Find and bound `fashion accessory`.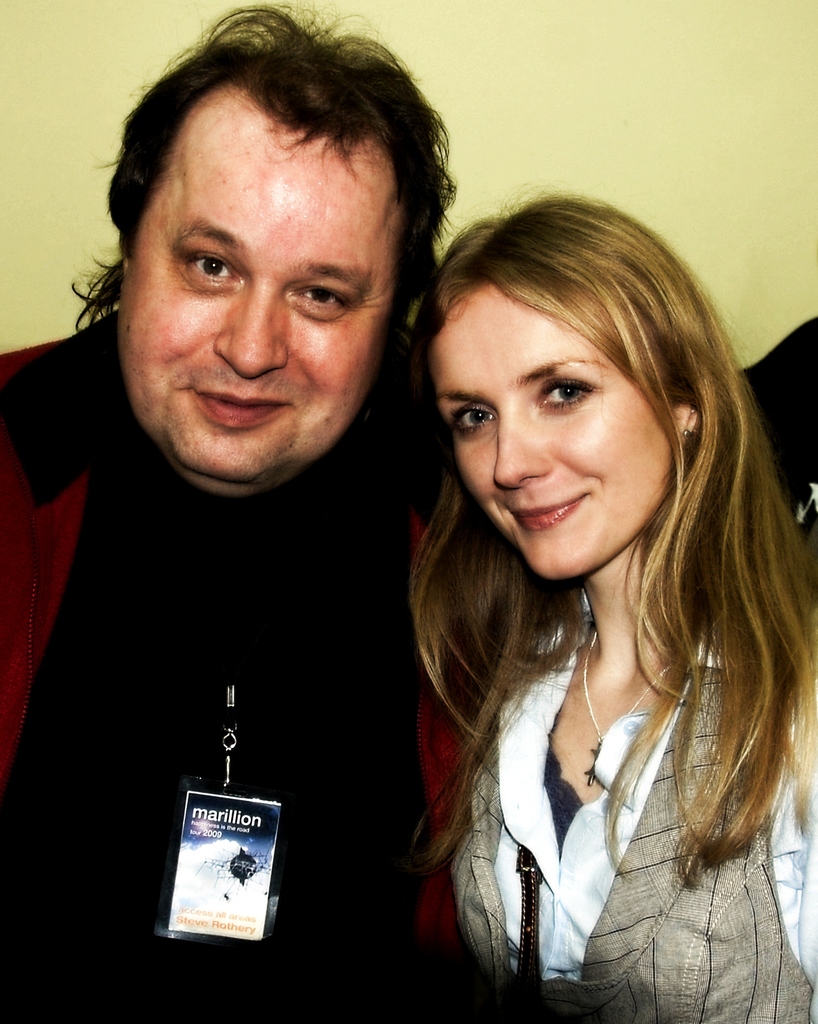
Bound: l=678, t=428, r=699, b=444.
